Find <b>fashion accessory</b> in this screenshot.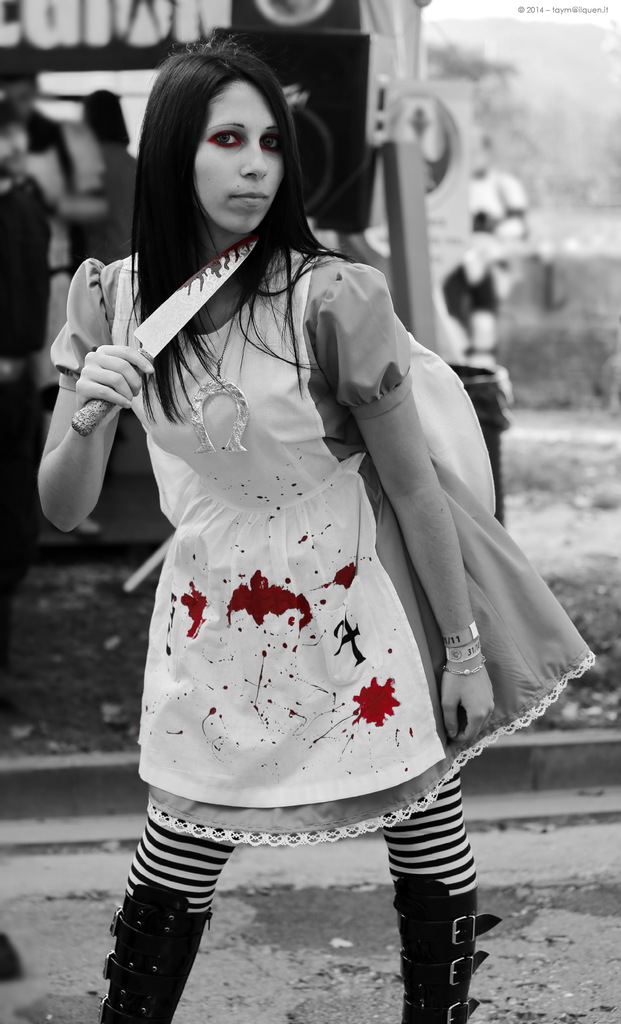
The bounding box for <b>fashion accessory</b> is (left=95, top=884, right=212, bottom=1023).
